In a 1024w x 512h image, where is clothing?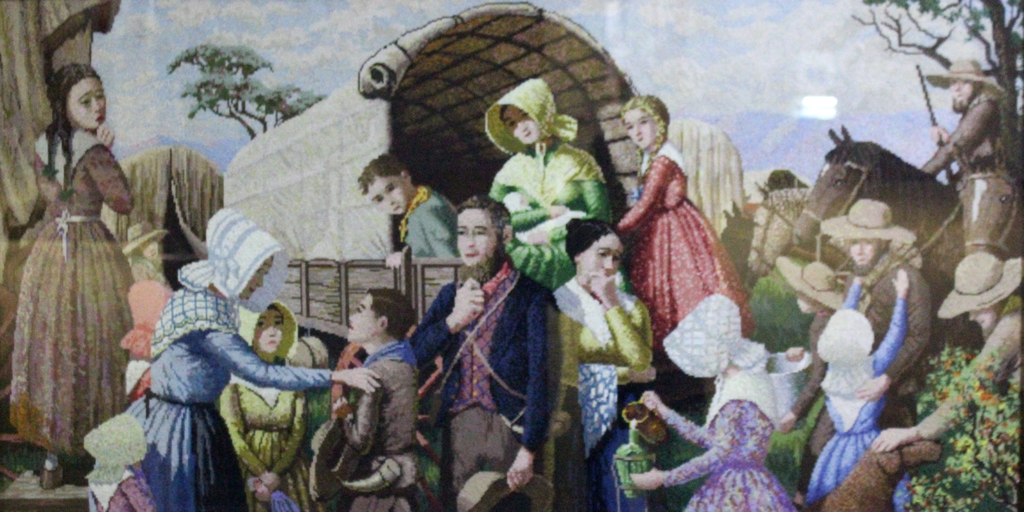
x1=215 y1=303 x2=306 y2=511.
